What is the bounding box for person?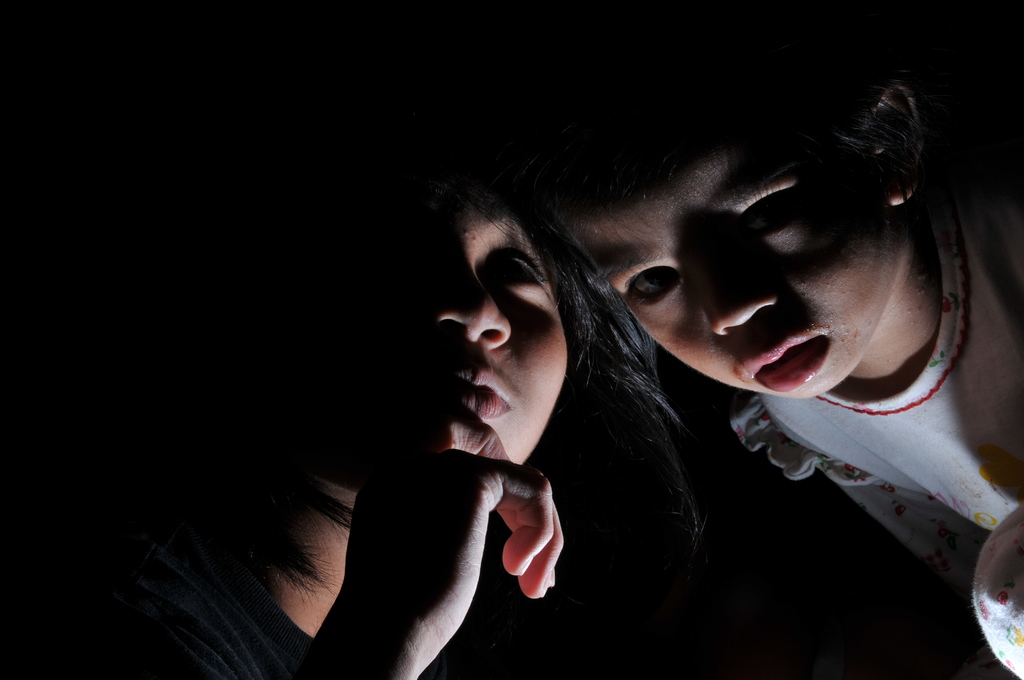
crop(522, 19, 1023, 679).
